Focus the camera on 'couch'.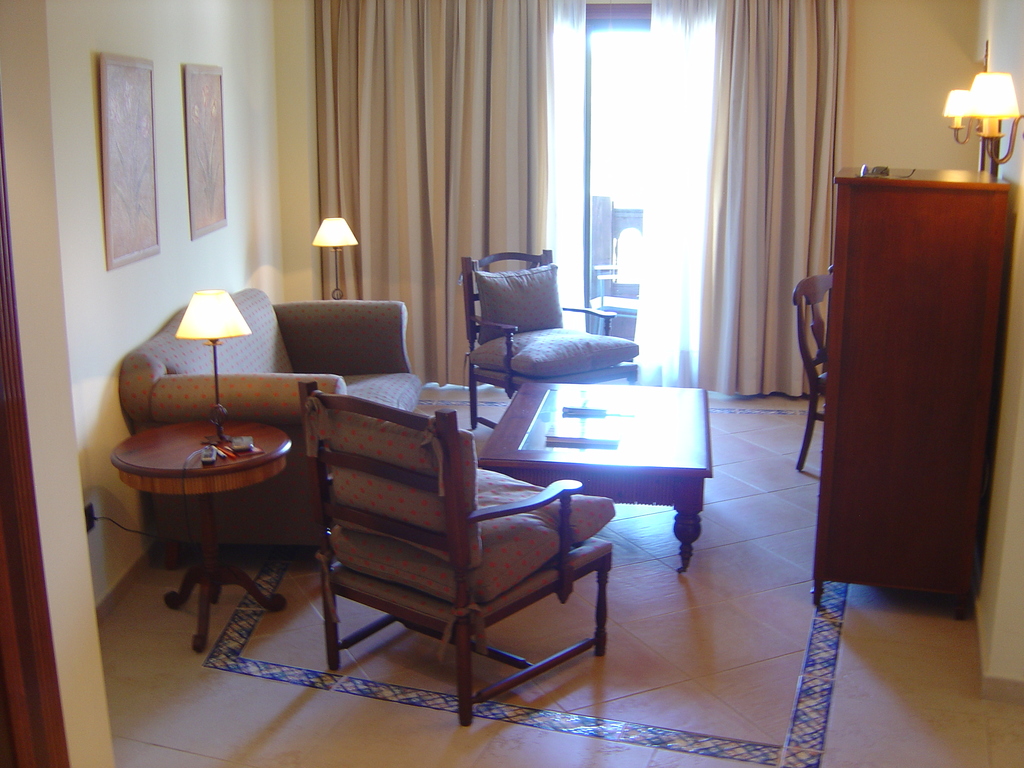
Focus region: left=115, top=285, right=422, bottom=567.
